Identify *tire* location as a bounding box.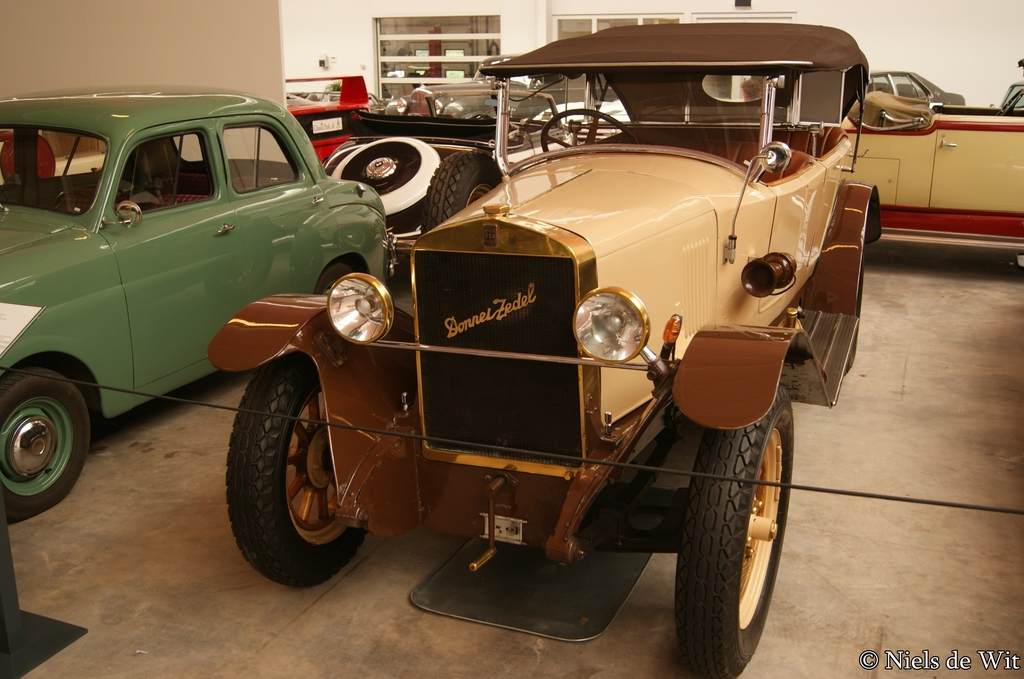
[422, 147, 508, 229].
